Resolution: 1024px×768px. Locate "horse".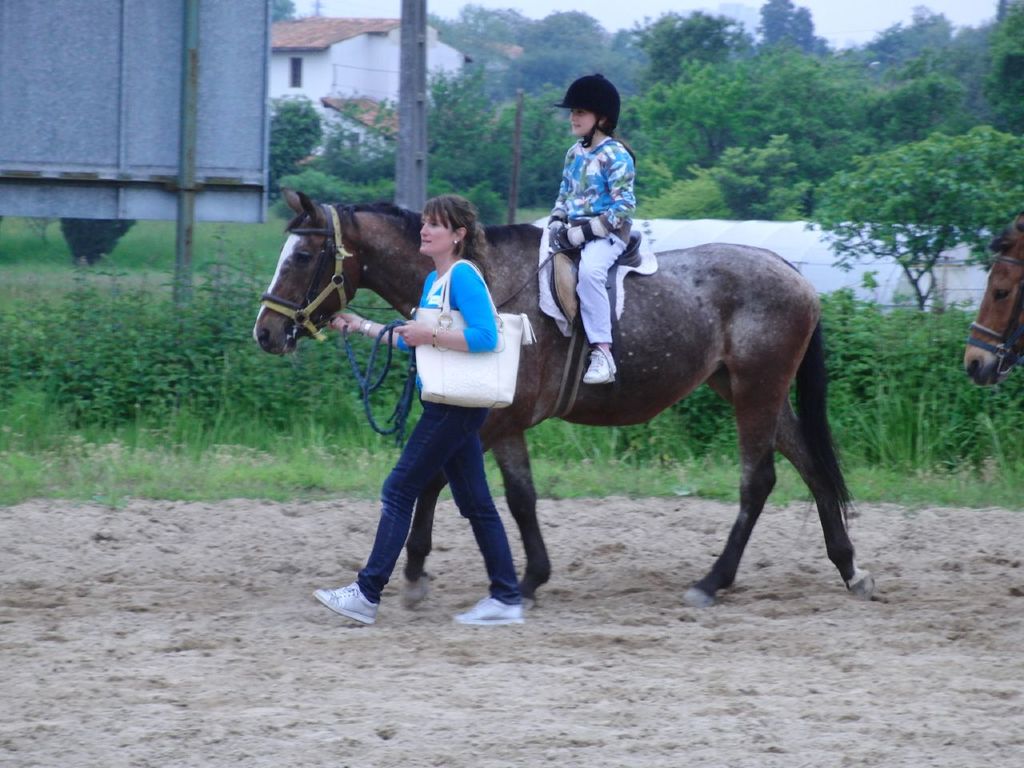
rect(962, 214, 1023, 388).
